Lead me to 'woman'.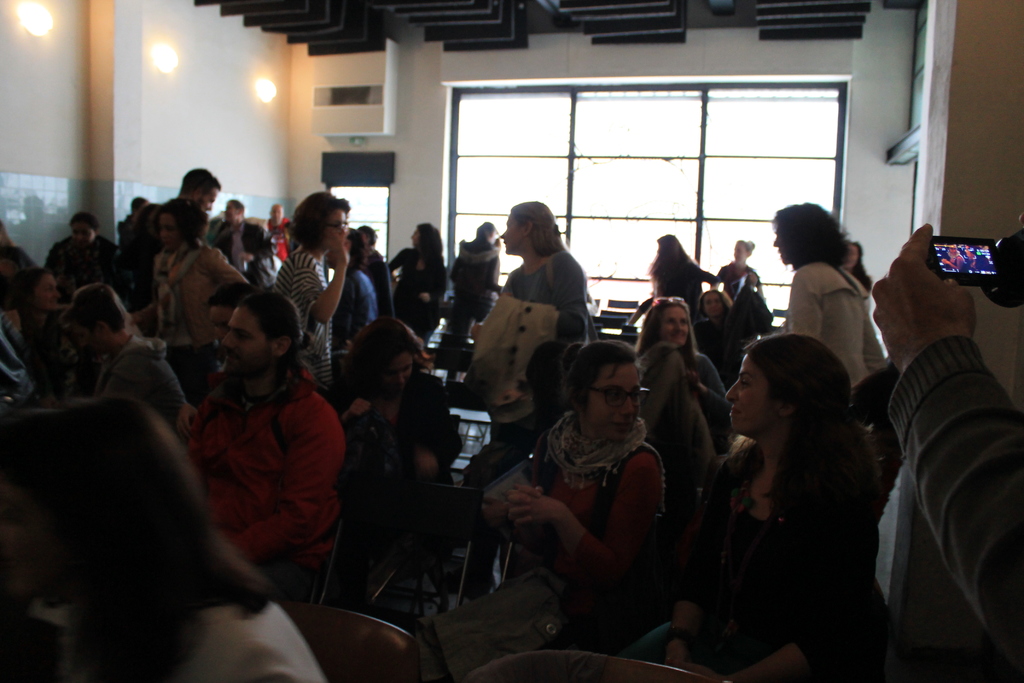
Lead to crop(643, 229, 710, 304).
